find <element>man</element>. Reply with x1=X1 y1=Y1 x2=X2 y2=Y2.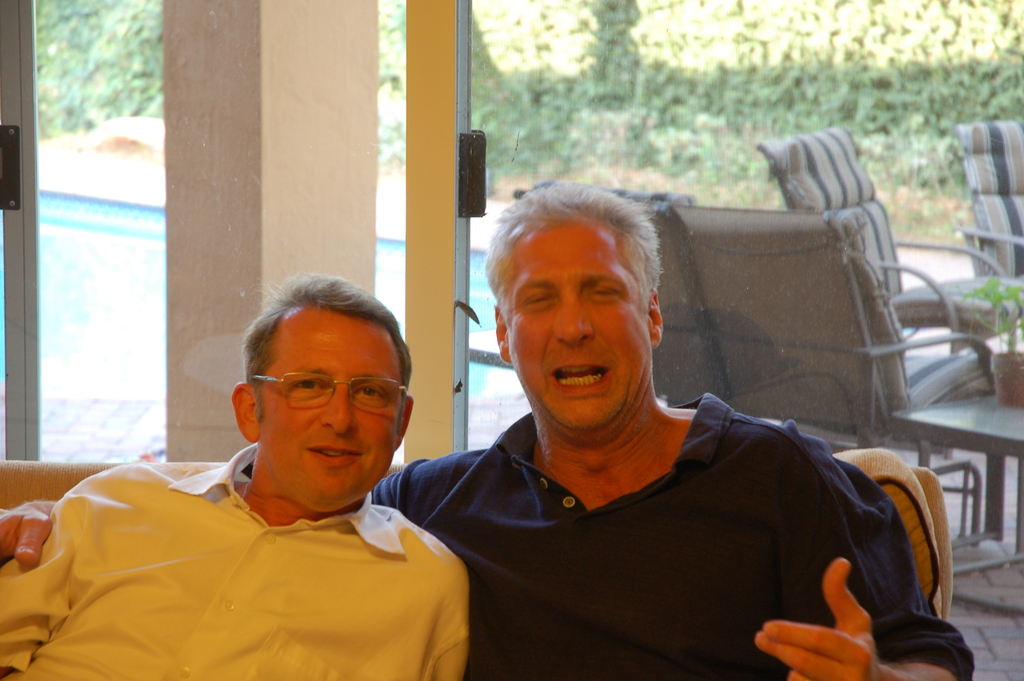
x1=0 y1=175 x2=982 y2=680.
